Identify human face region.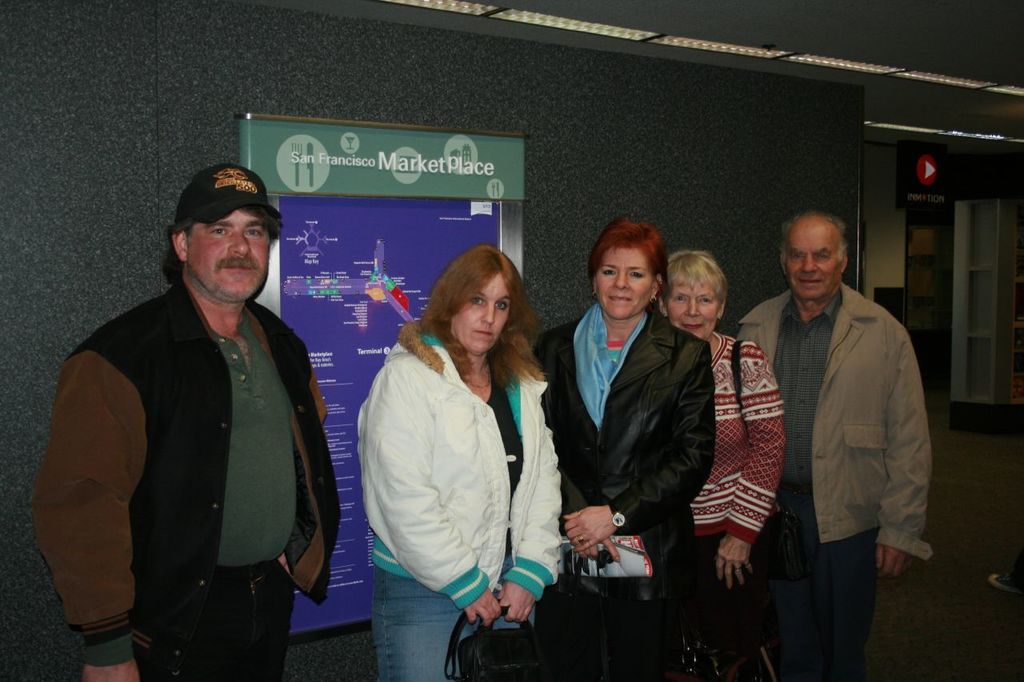
Region: box=[596, 249, 651, 313].
